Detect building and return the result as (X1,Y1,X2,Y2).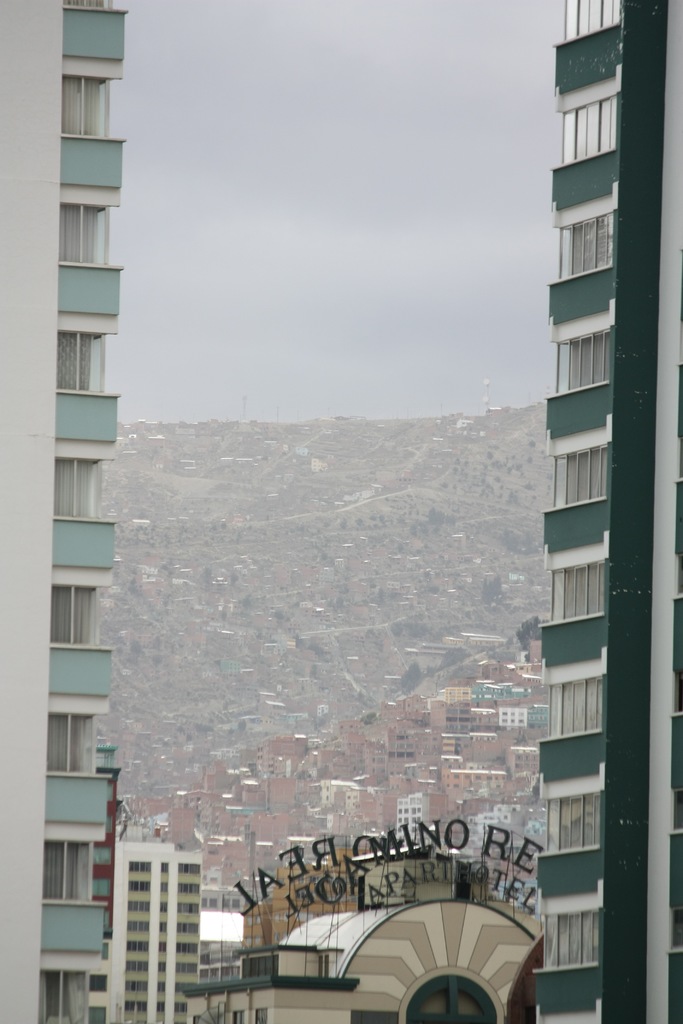
(0,0,131,1023).
